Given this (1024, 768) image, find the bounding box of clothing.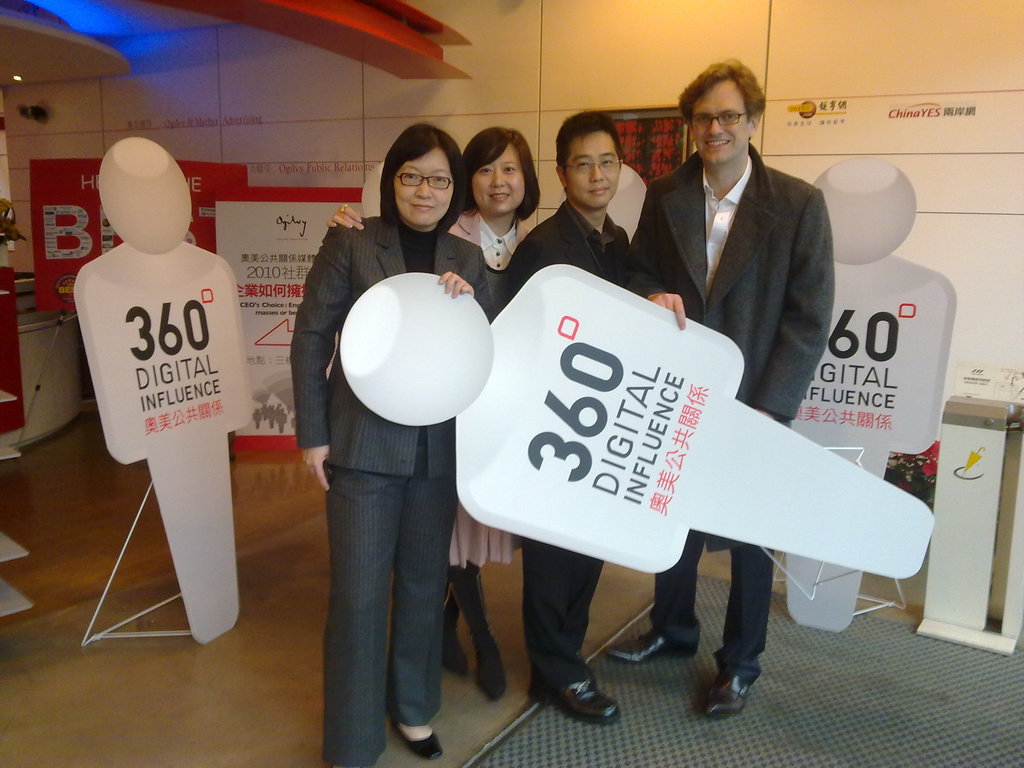
[642, 143, 836, 680].
